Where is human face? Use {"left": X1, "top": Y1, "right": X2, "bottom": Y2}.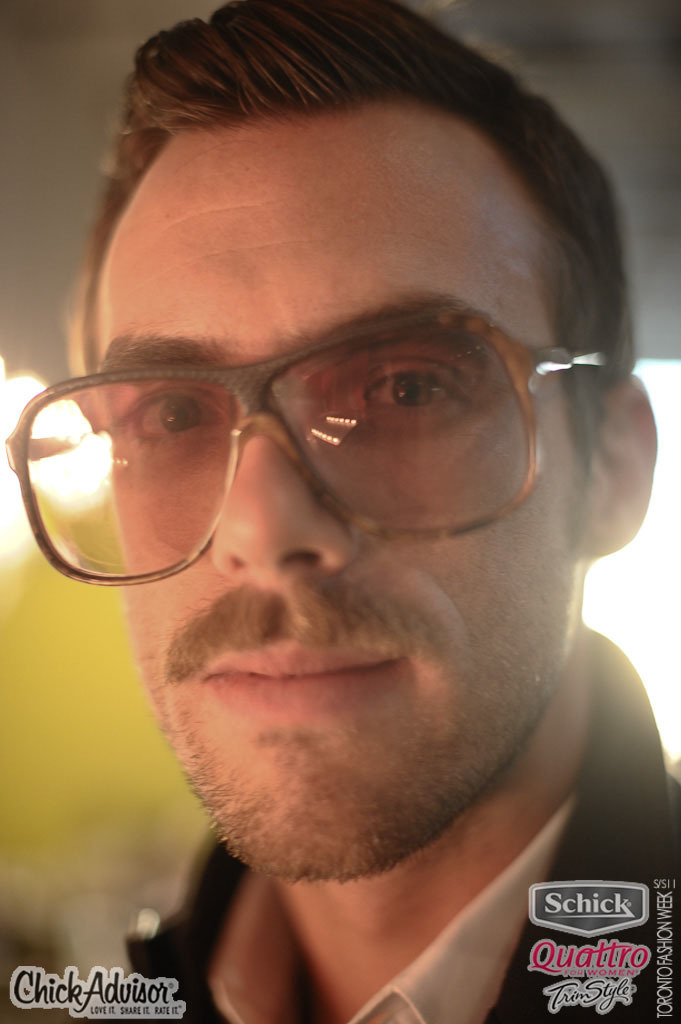
{"left": 95, "top": 103, "right": 577, "bottom": 870}.
